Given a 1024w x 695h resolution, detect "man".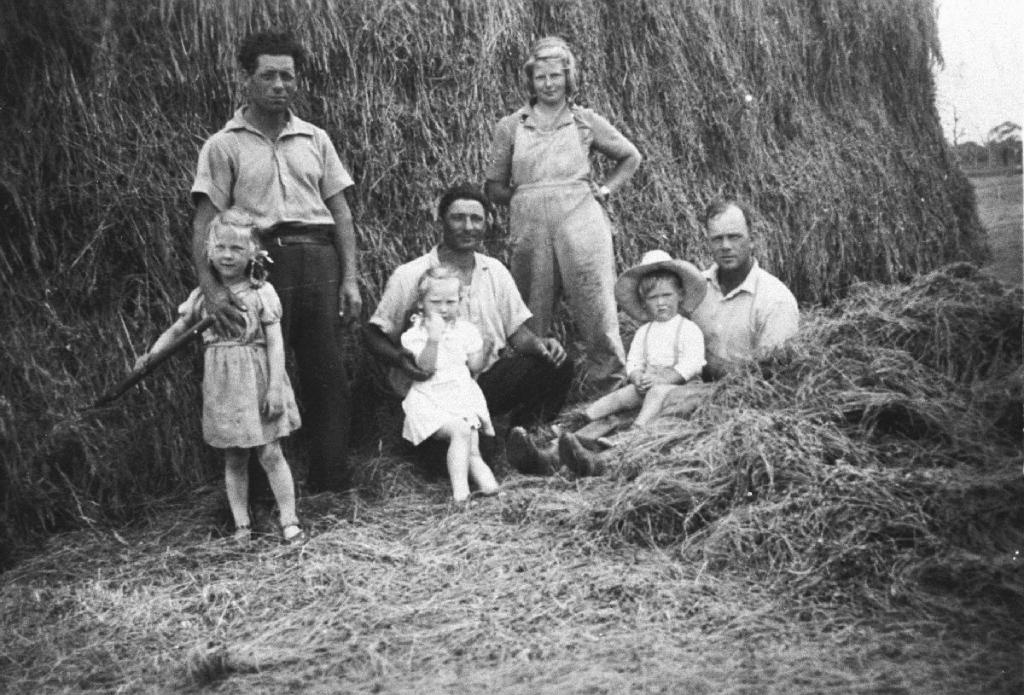
x1=686 y1=197 x2=807 y2=385.
